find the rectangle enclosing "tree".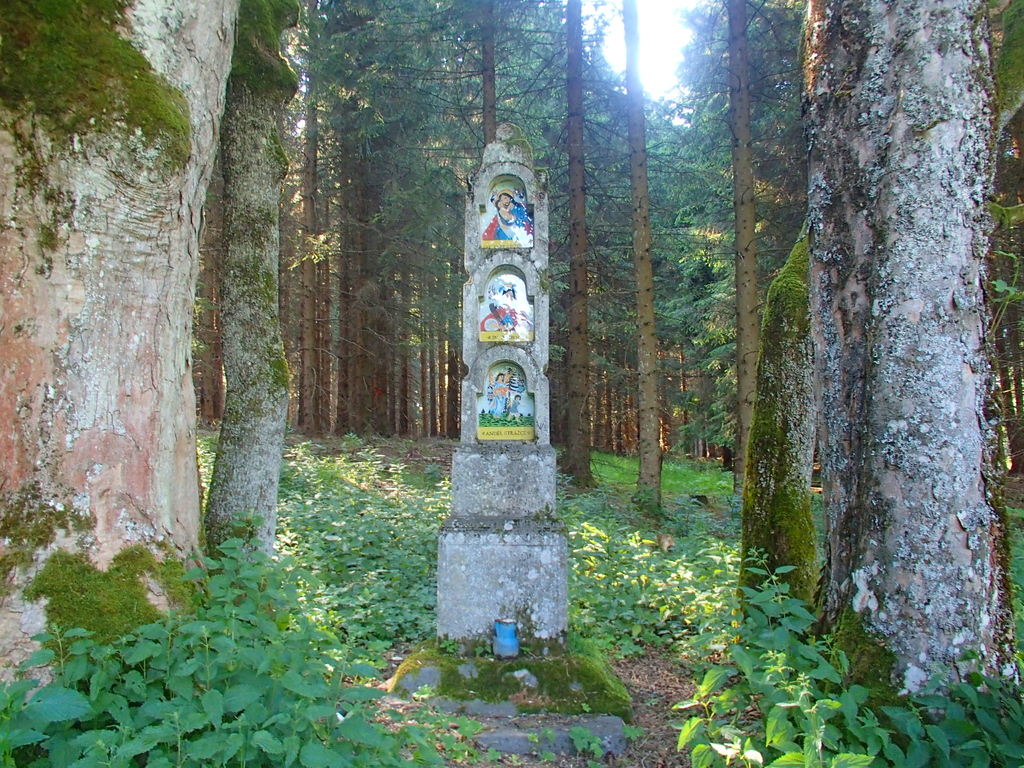
Rect(618, 0, 675, 513).
